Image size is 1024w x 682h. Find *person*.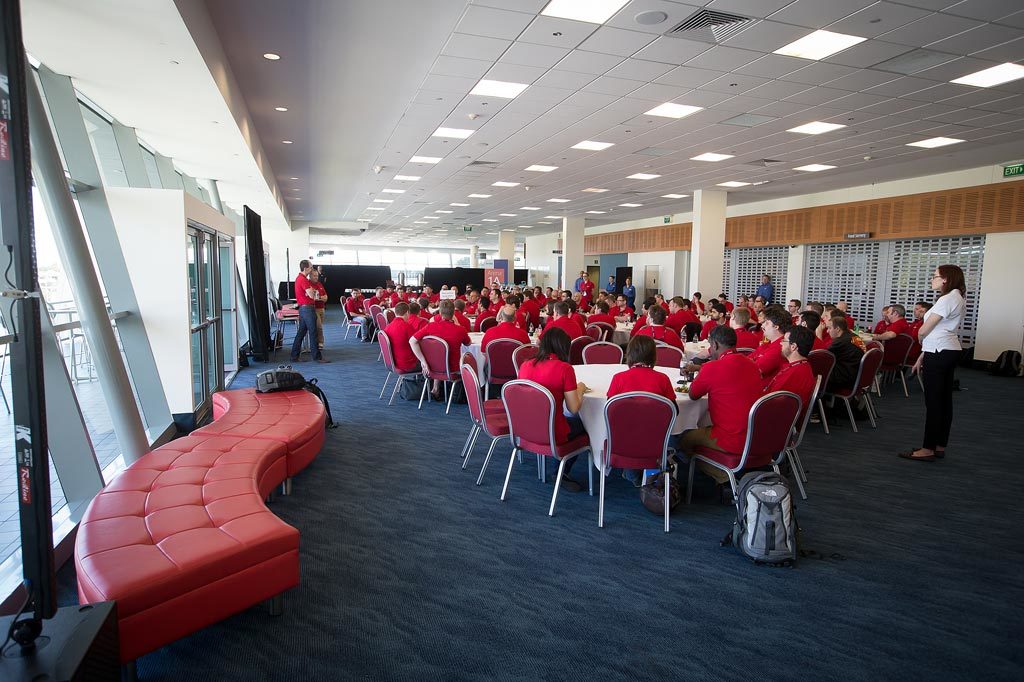
[718, 291, 735, 315].
